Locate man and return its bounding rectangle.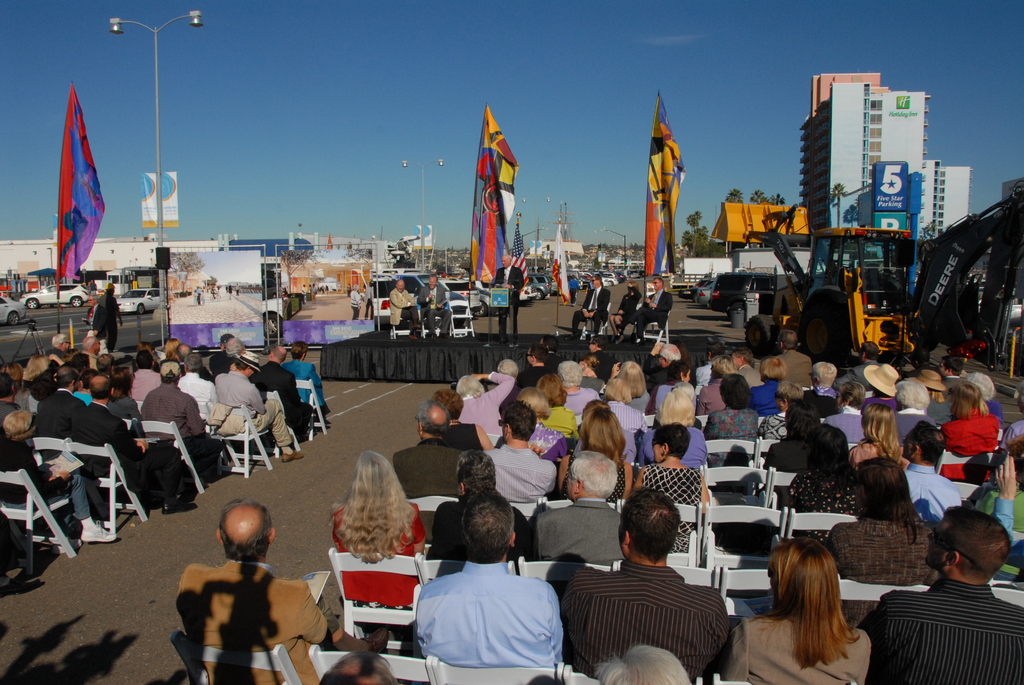
region(174, 342, 193, 378).
